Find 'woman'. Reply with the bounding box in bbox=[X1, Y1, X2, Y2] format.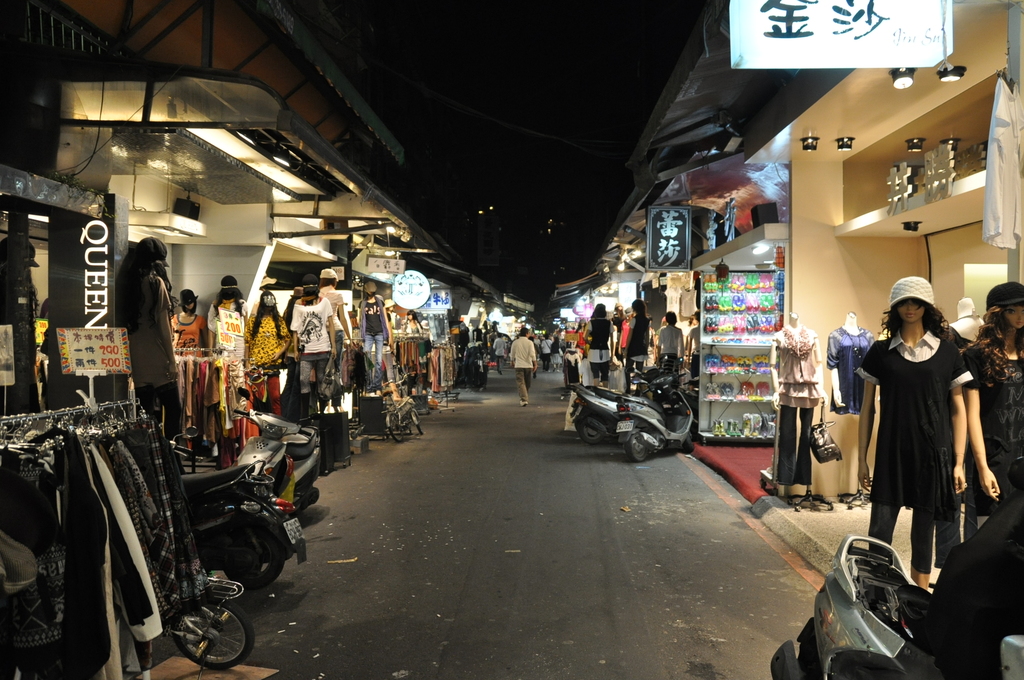
bbox=[360, 279, 391, 394].
